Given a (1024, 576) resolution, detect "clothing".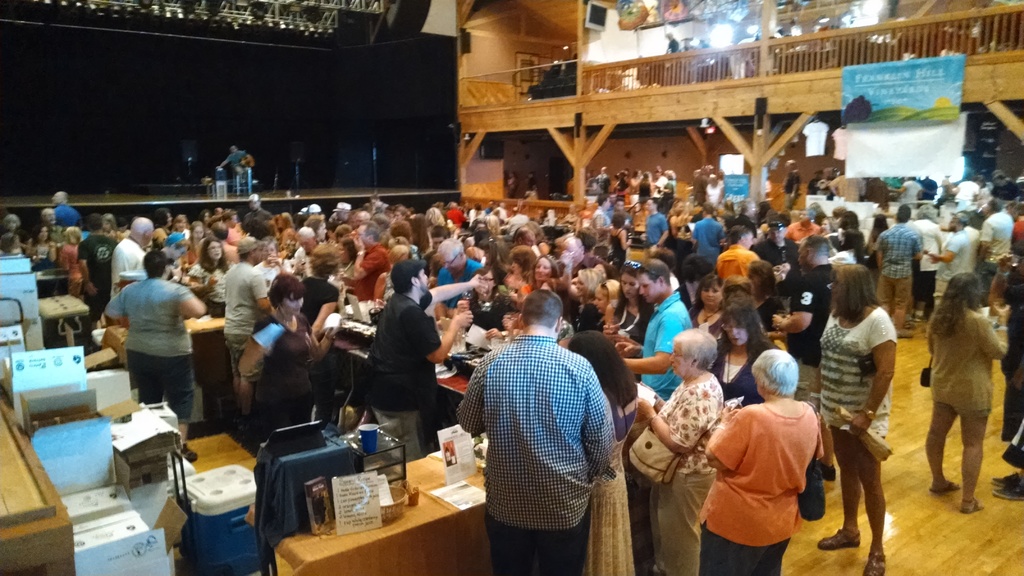
705 340 763 410.
